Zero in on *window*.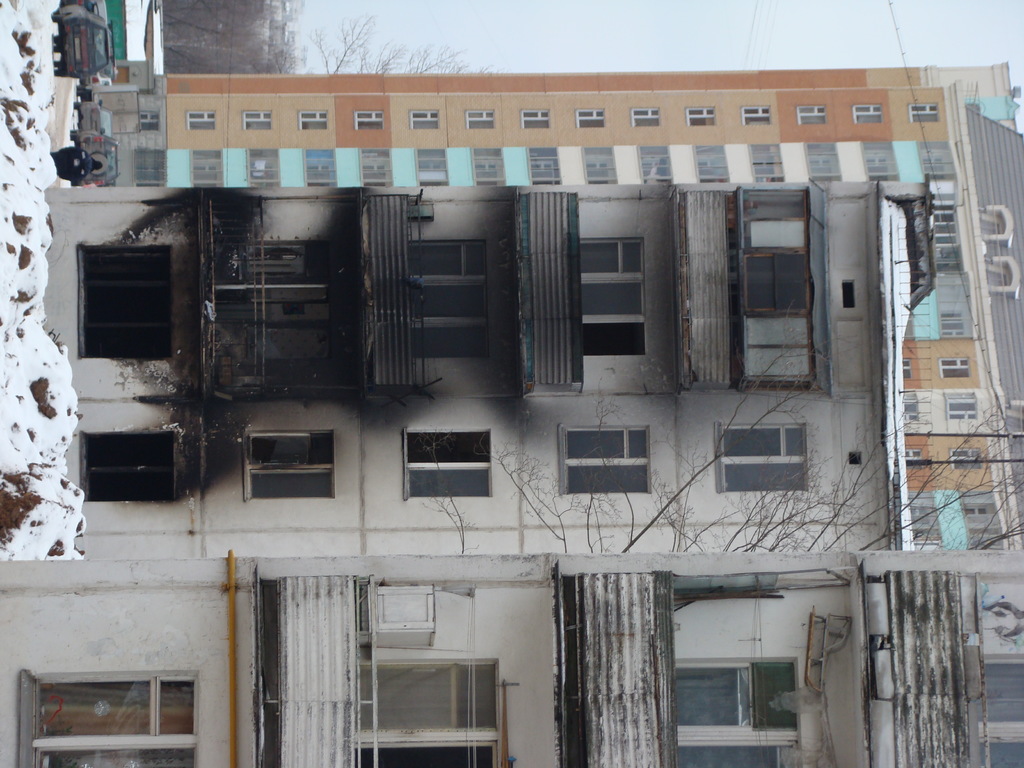
Zeroed in: Rect(981, 659, 1023, 767).
